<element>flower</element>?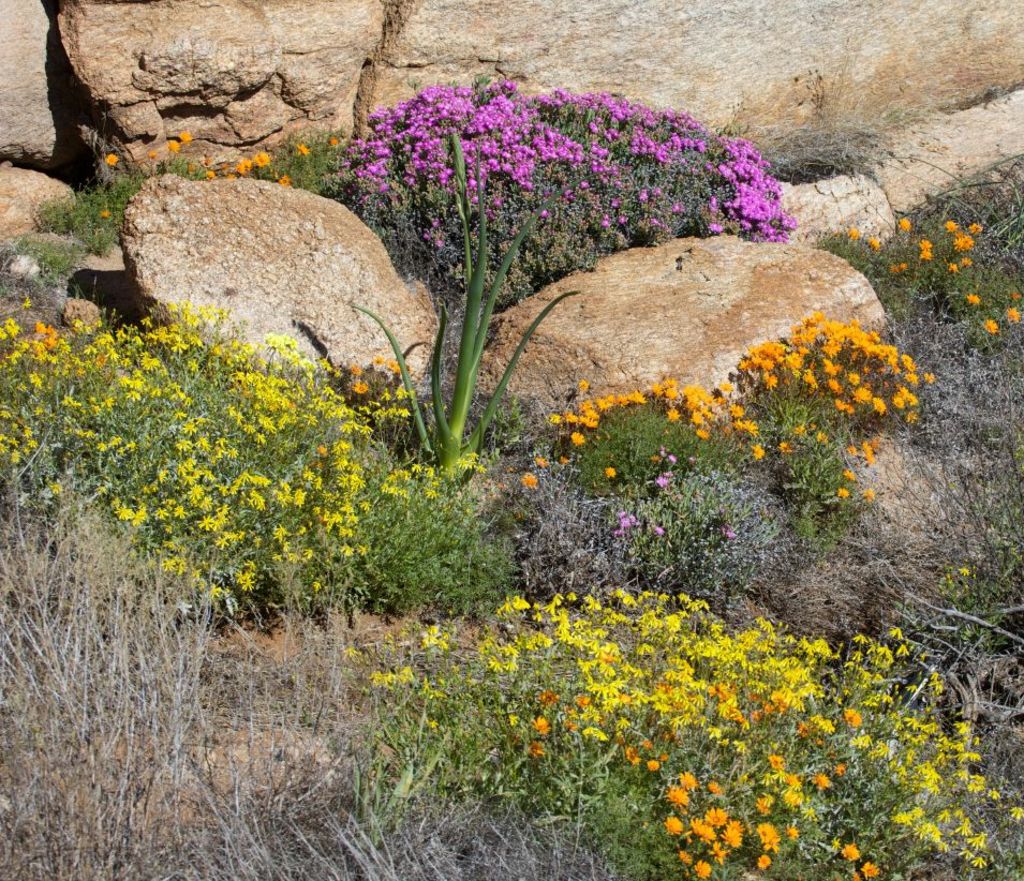
select_region(102, 154, 116, 164)
